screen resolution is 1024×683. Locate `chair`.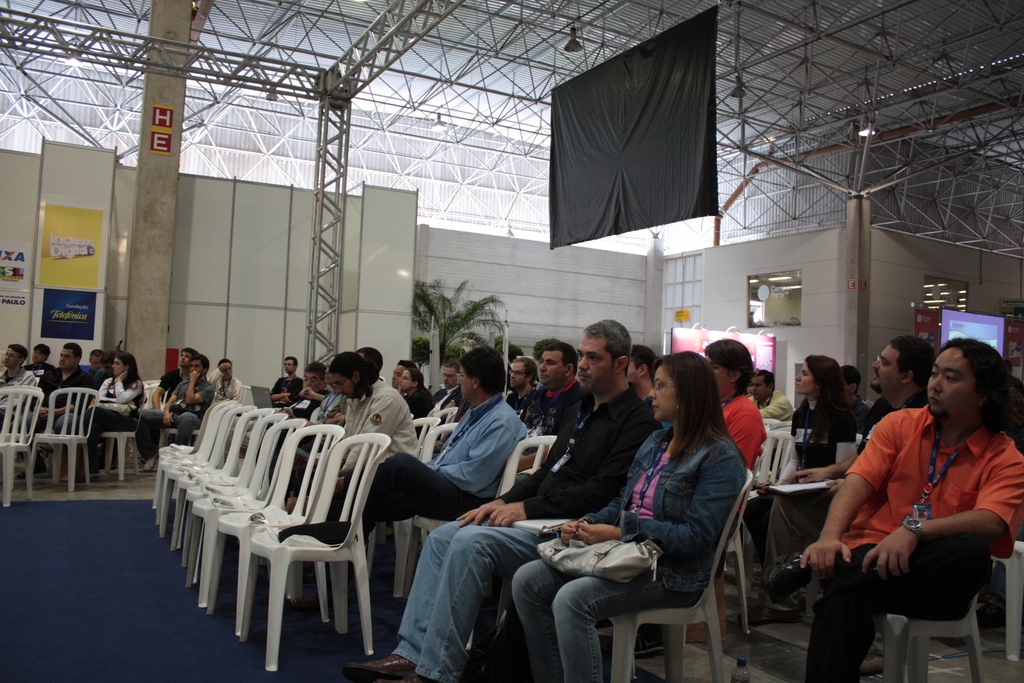
x1=499, y1=434, x2=557, y2=495.
